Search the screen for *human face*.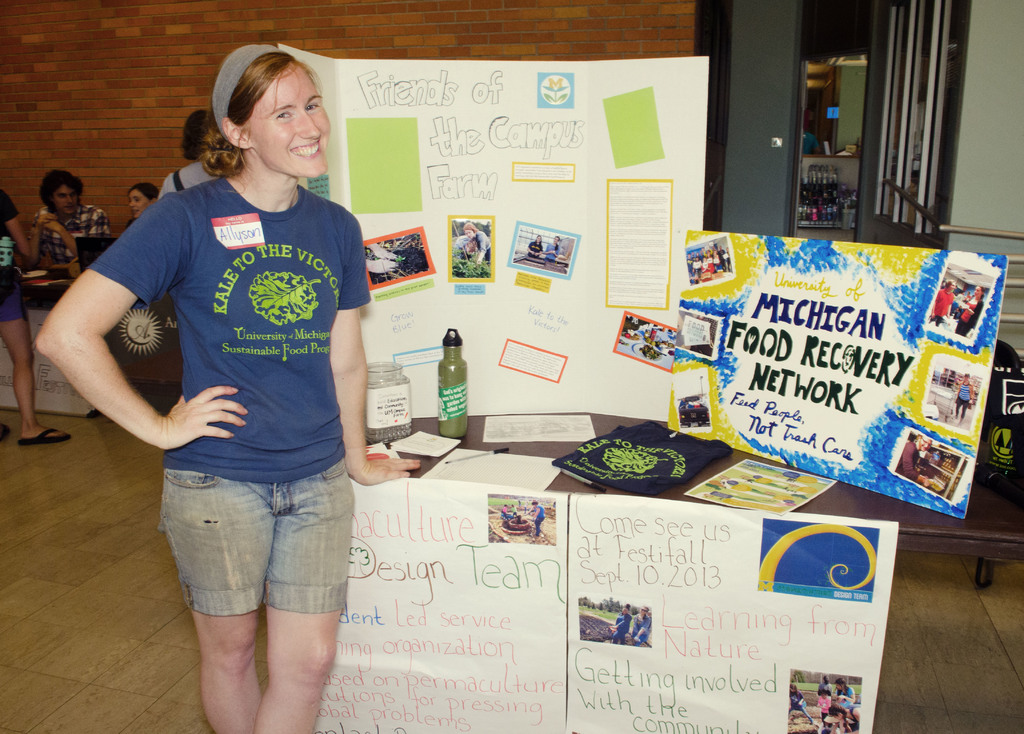
Found at rect(55, 182, 81, 218).
